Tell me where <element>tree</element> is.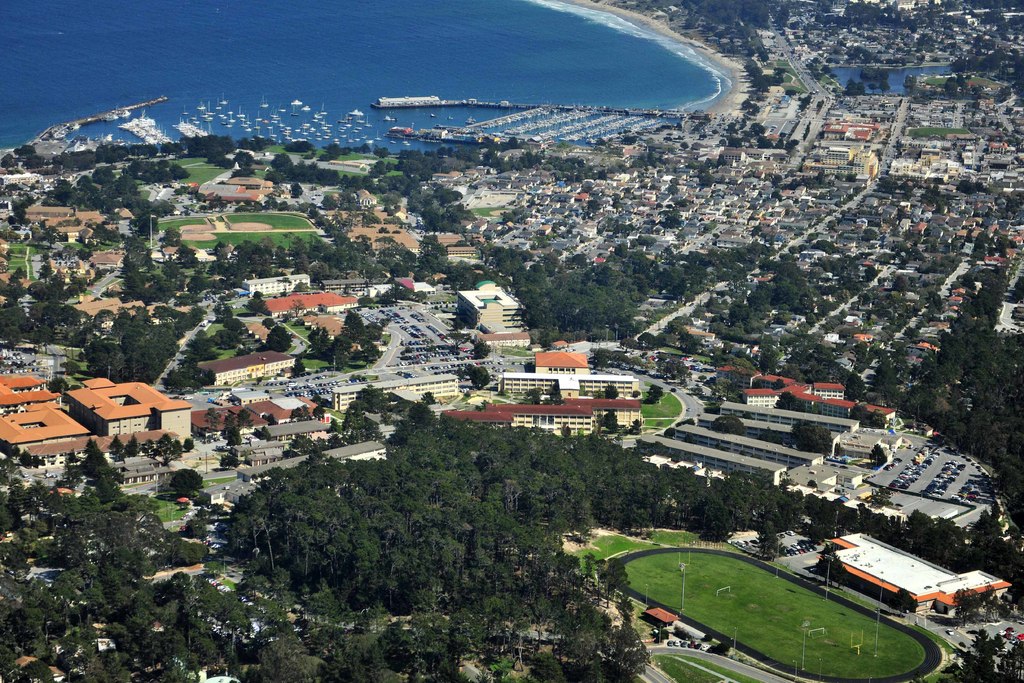
<element>tree</element> is at crop(165, 466, 207, 500).
